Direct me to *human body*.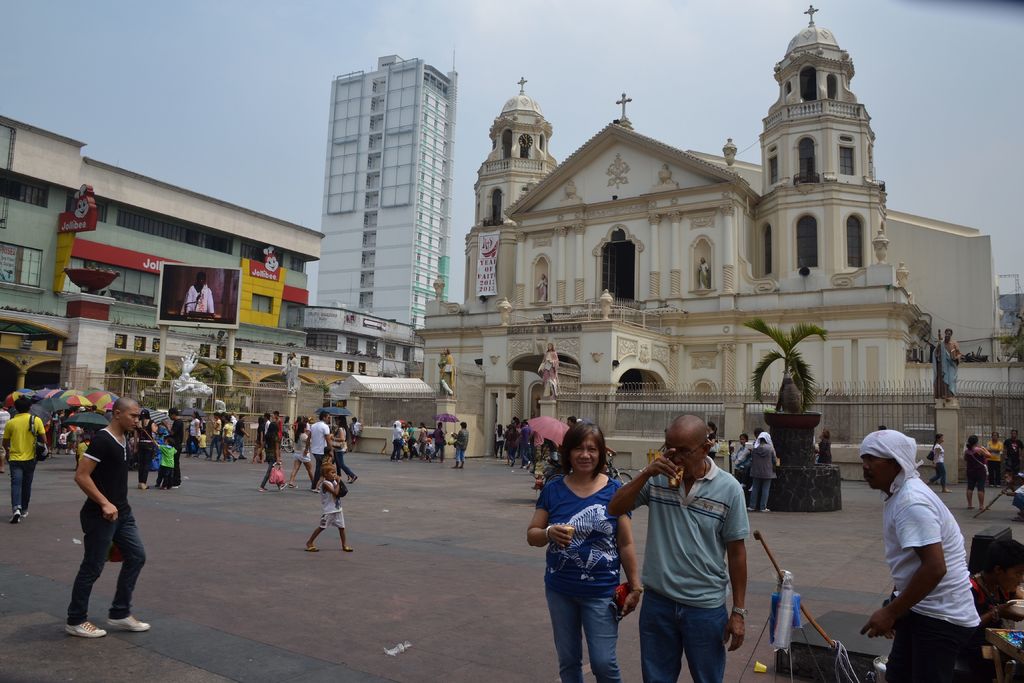
Direction: box=[735, 441, 750, 508].
